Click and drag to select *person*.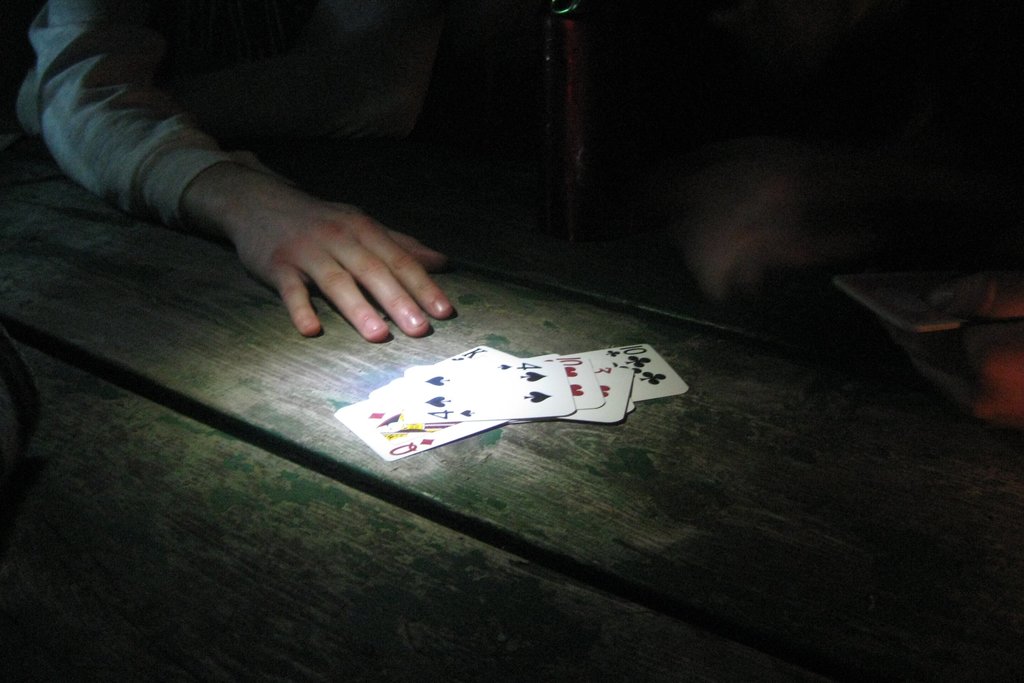
Selection: [x1=13, y1=0, x2=840, y2=342].
